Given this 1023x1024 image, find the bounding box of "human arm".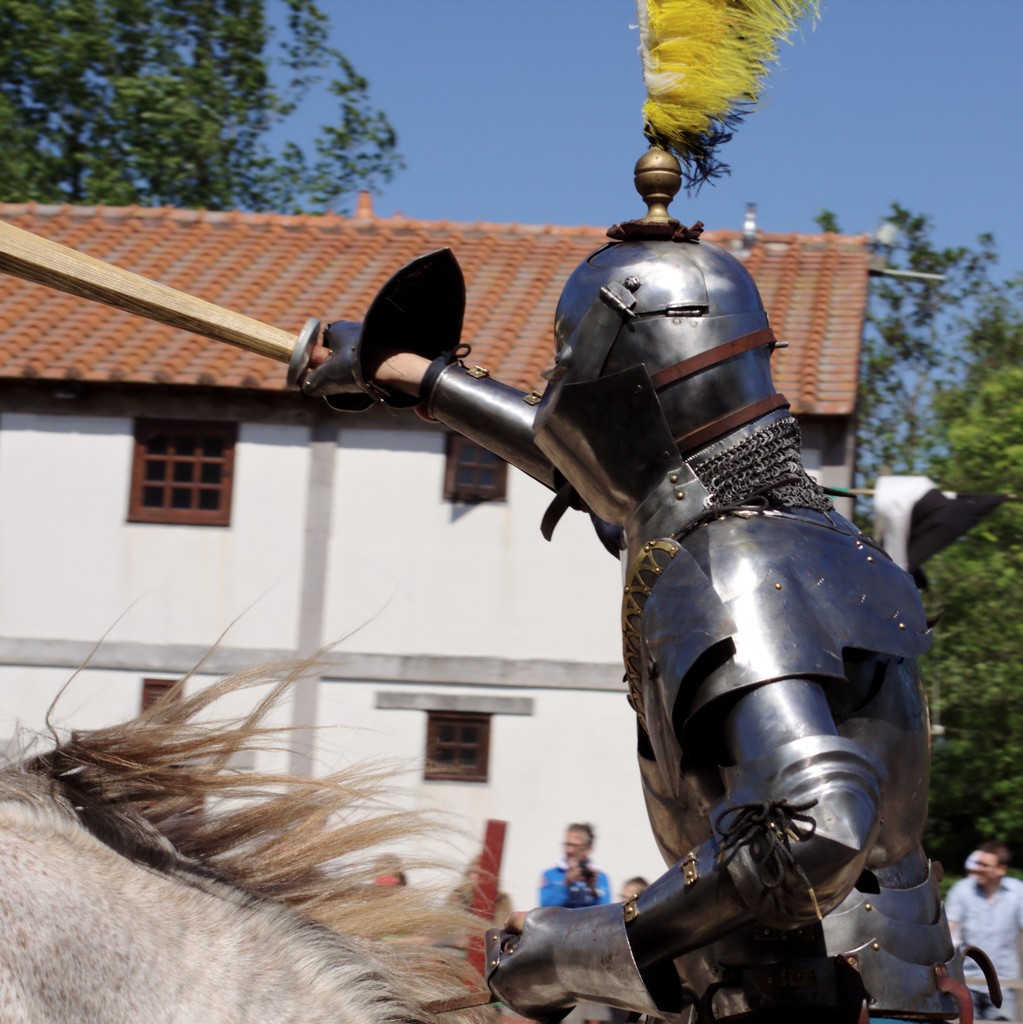
(x1=534, y1=865, x2=586, y2=910).
